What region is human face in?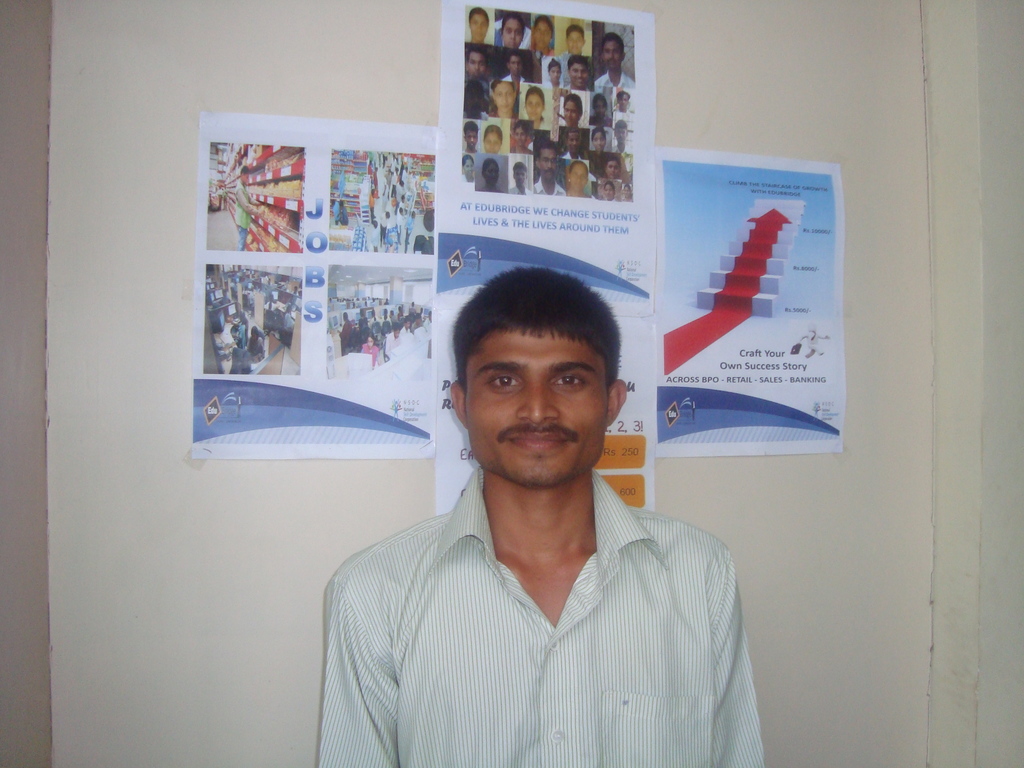
[x1=591, y1=131, x2=605, y2=152].
